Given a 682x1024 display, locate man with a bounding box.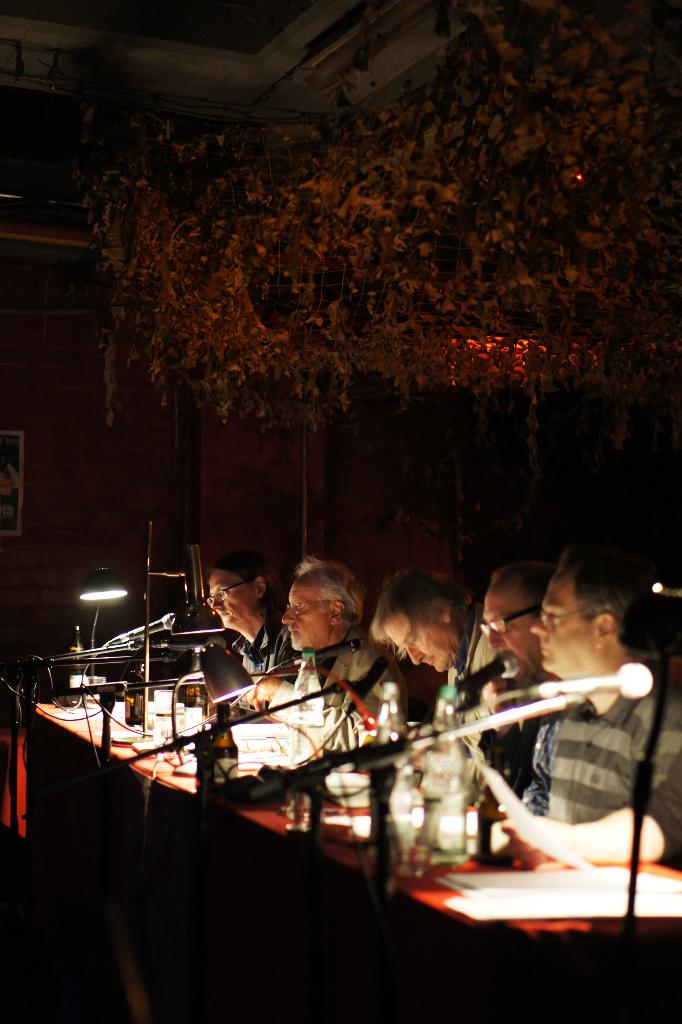
Located: bbox=(458, 548, 577, 863).
